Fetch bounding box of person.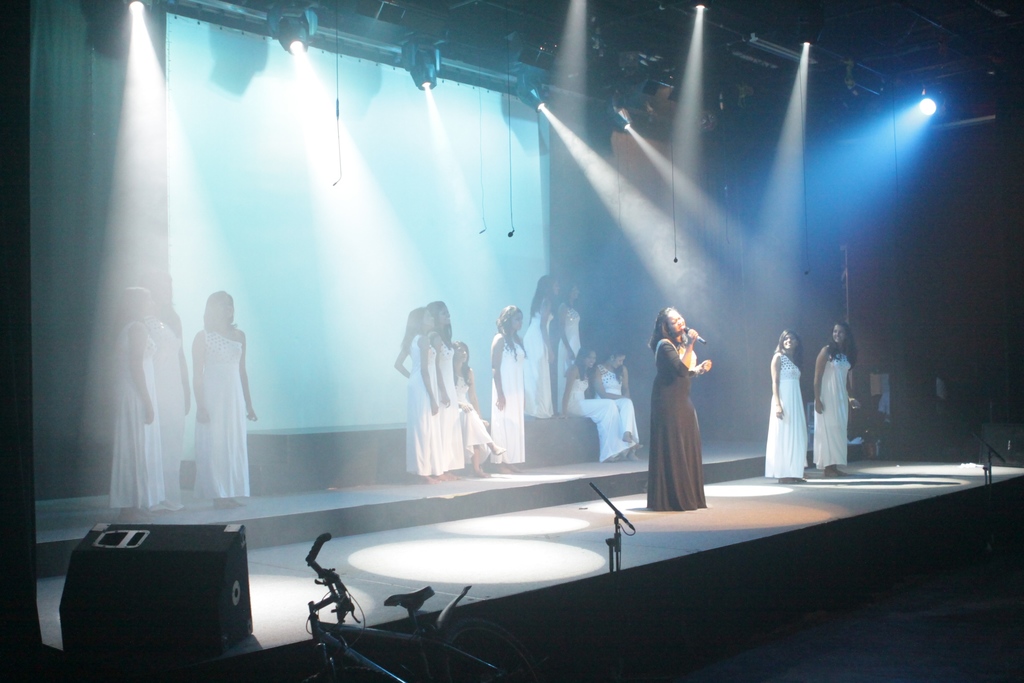
Bbox: 813/324/862/480.
